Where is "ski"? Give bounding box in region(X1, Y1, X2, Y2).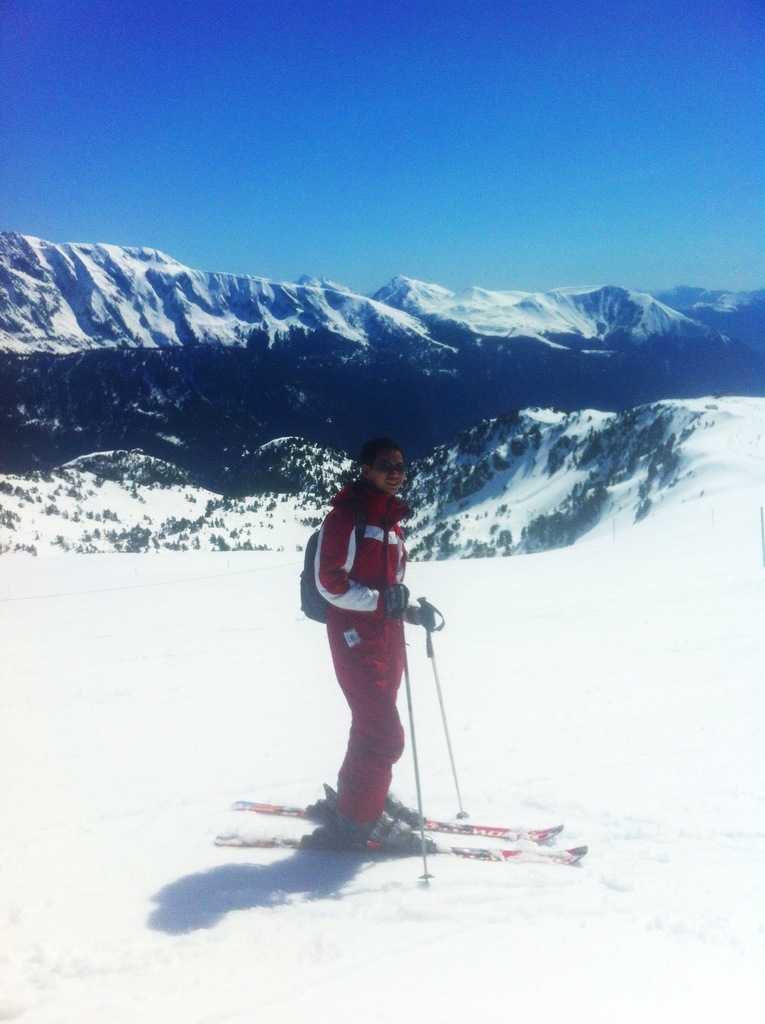
region(194, 628, 591, 924).
